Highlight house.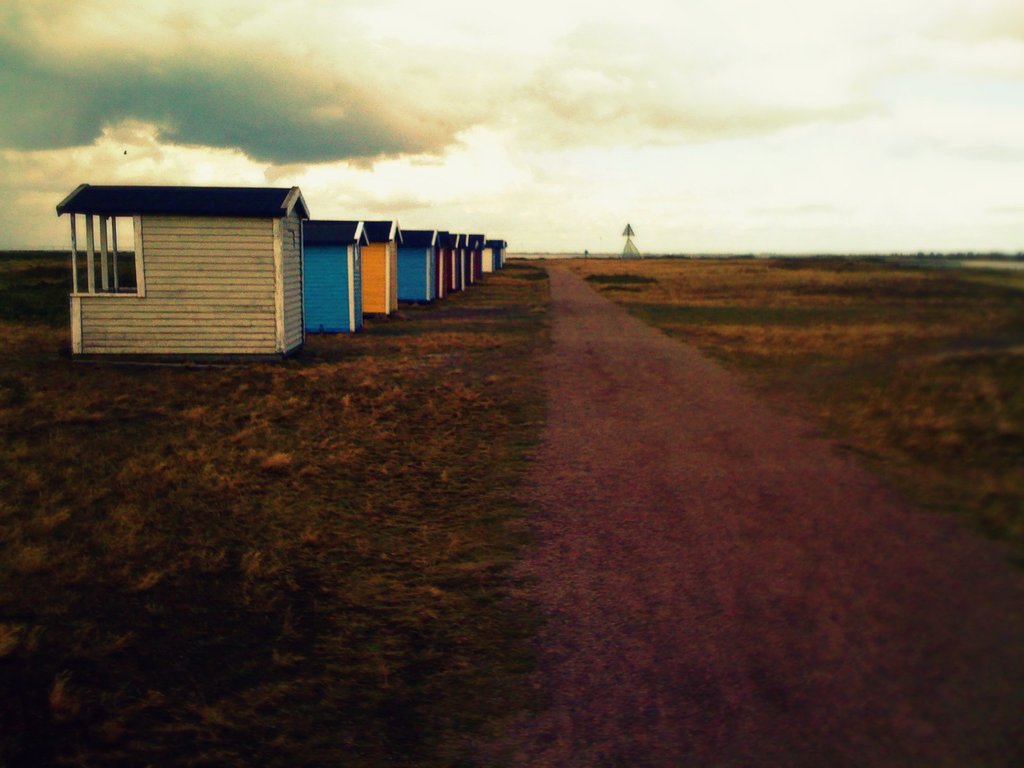
Highlighted region: box=[427, 227, 458, 300].
